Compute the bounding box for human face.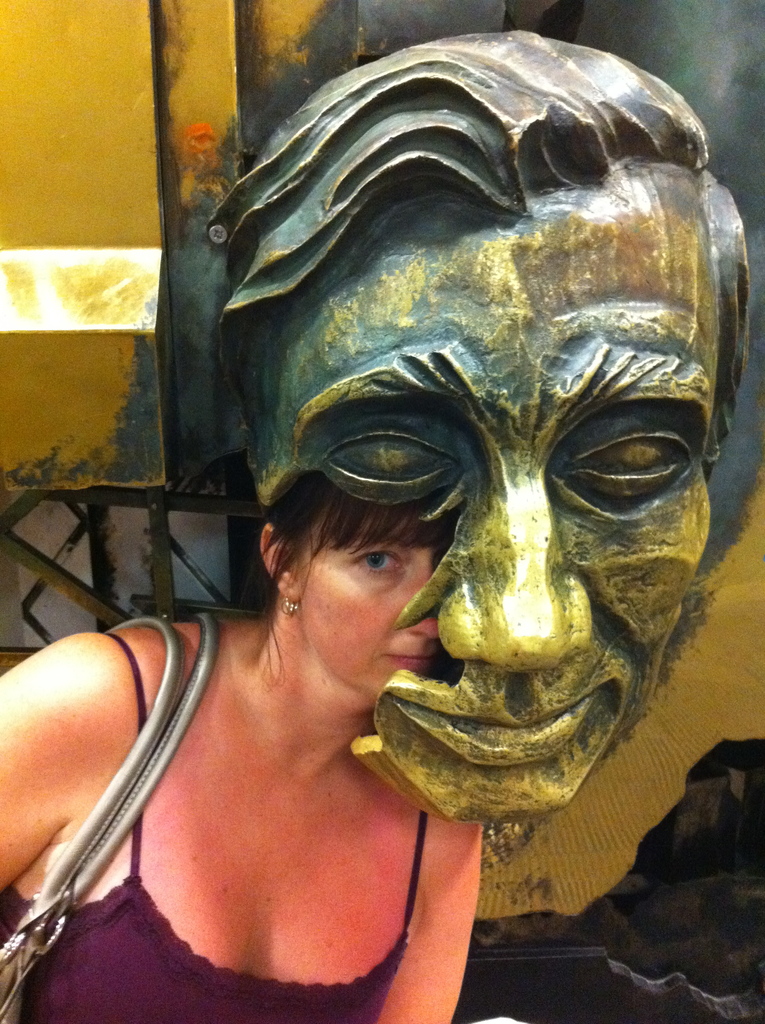
Rect(231, 221, 713, 822).
